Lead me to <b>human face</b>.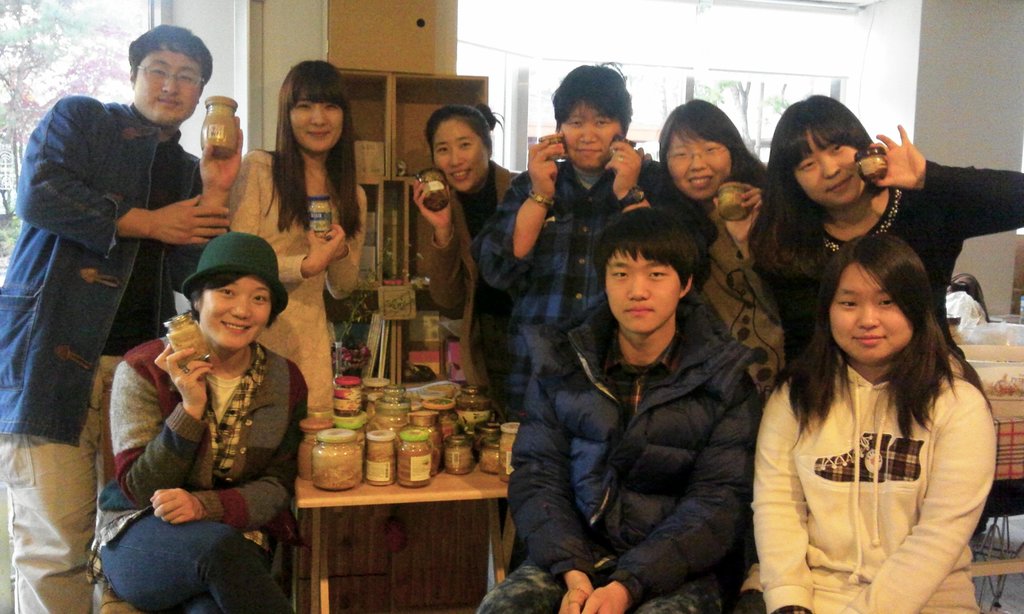
Lead to (602, 242, 685, 334).
